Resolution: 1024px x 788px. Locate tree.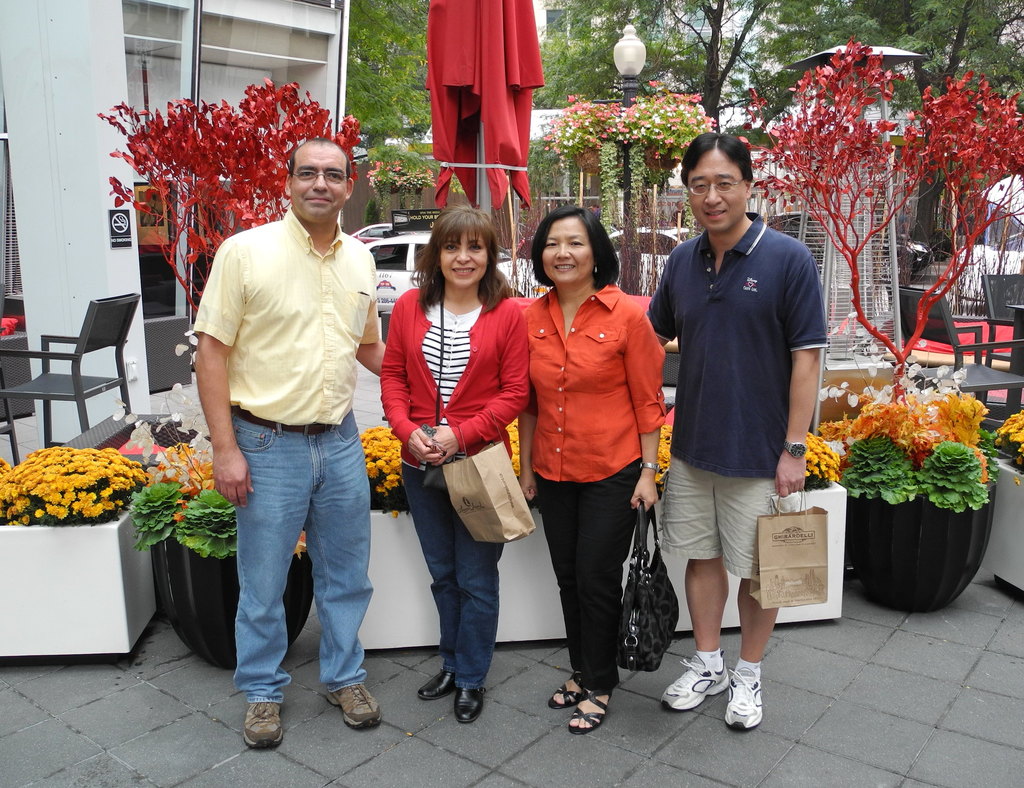
(left=780, top=8, right=1004, bottom=431).
